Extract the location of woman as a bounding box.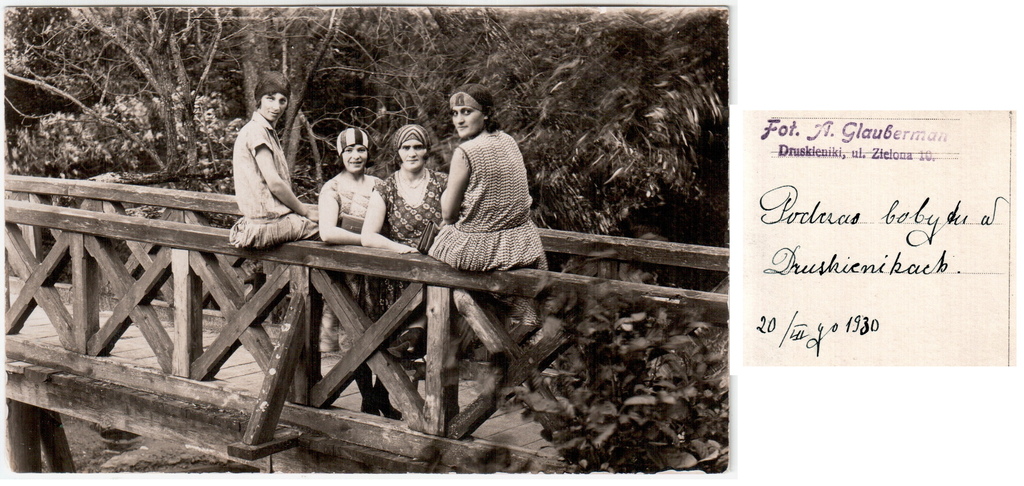
<box>359,122,452,420</box>.
